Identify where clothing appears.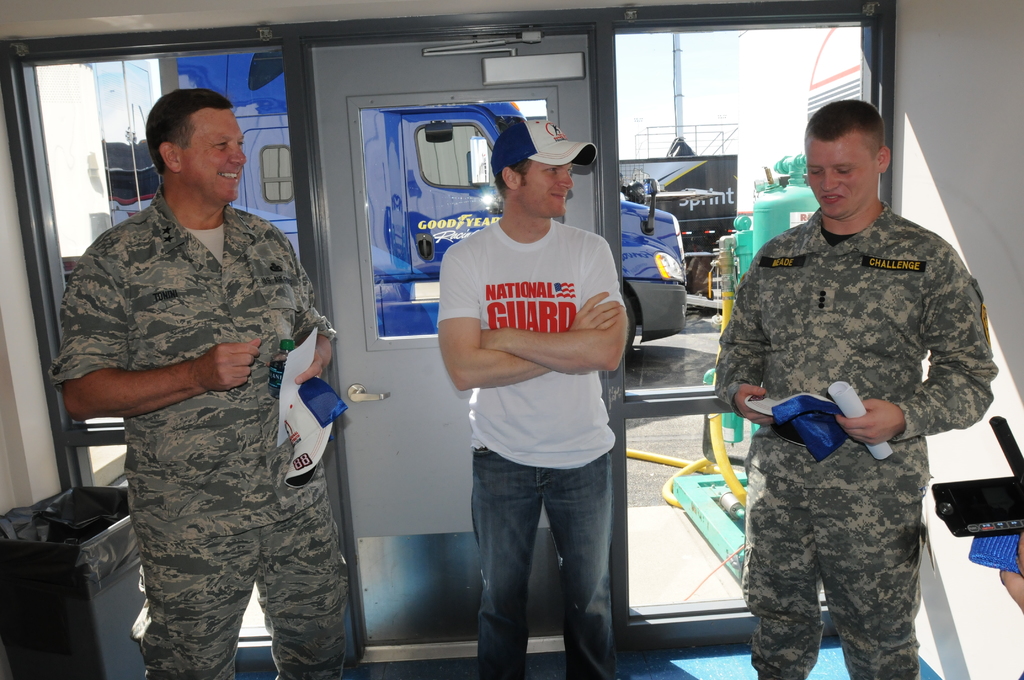
Appears at 717 206 996 679.
